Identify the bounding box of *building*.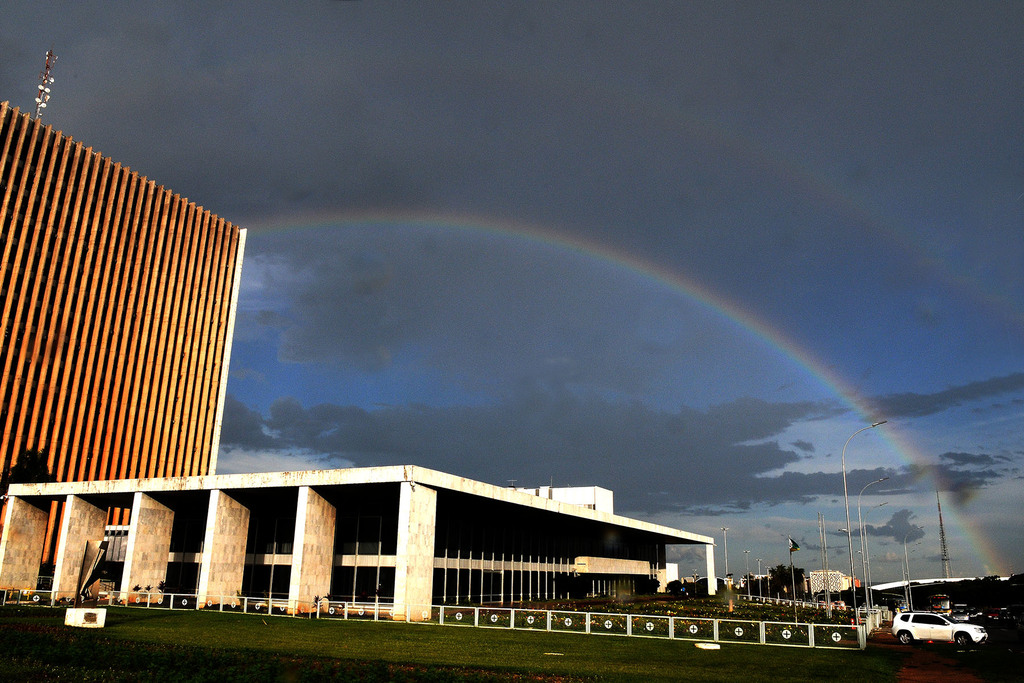
bbox=(0, 104, 244, 572).
